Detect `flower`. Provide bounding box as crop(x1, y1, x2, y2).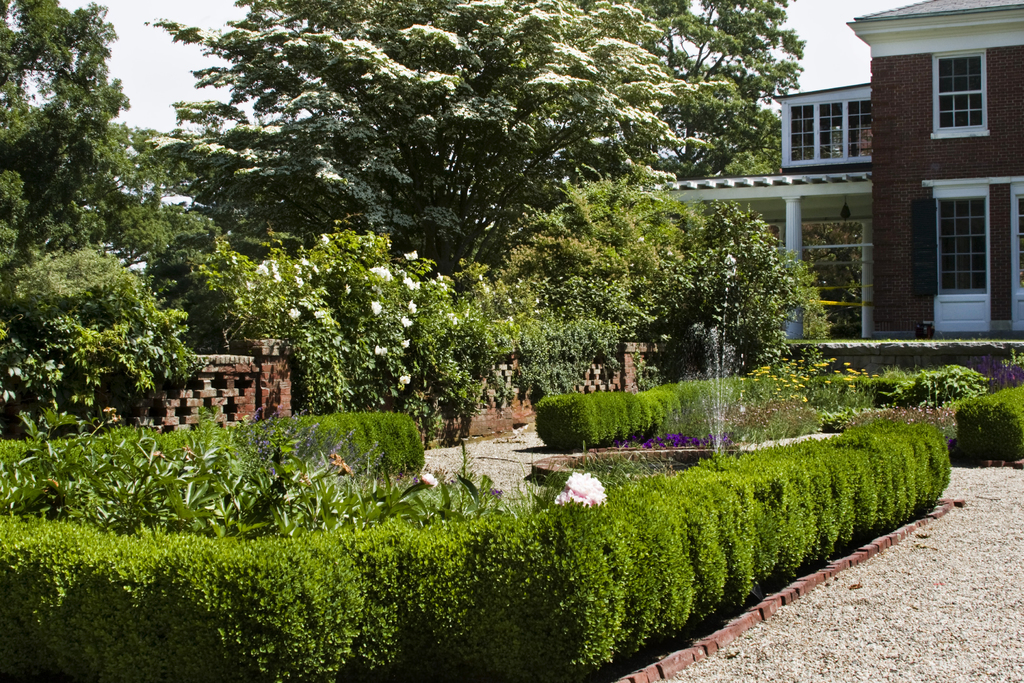
crop(399, 316, 414, 331).
